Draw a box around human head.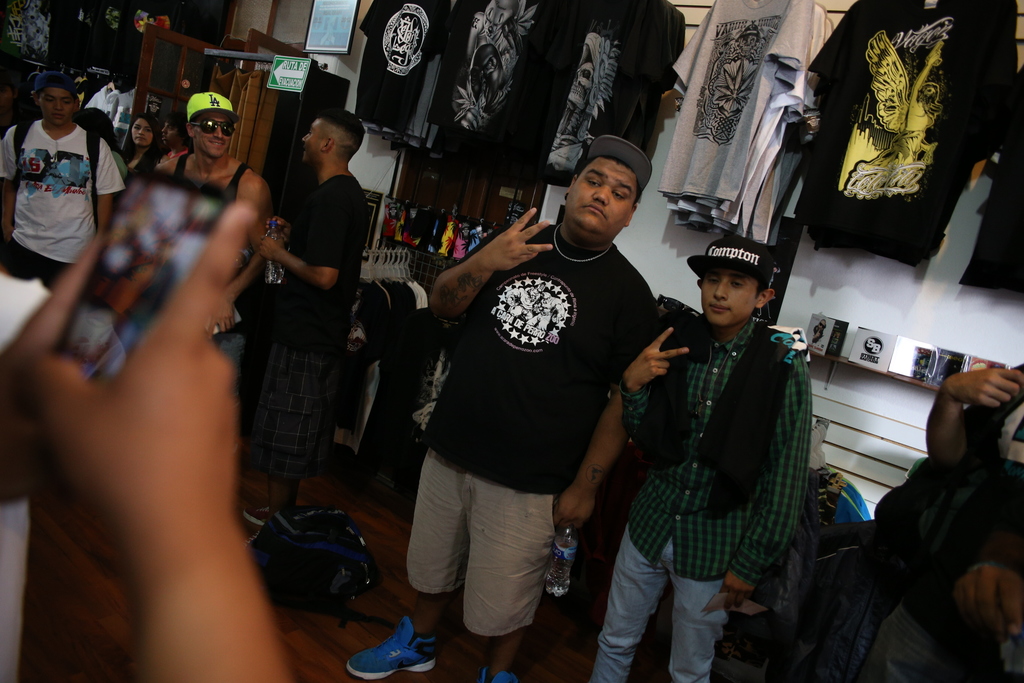
[left=566, top=137, right=652, bottom=231].
